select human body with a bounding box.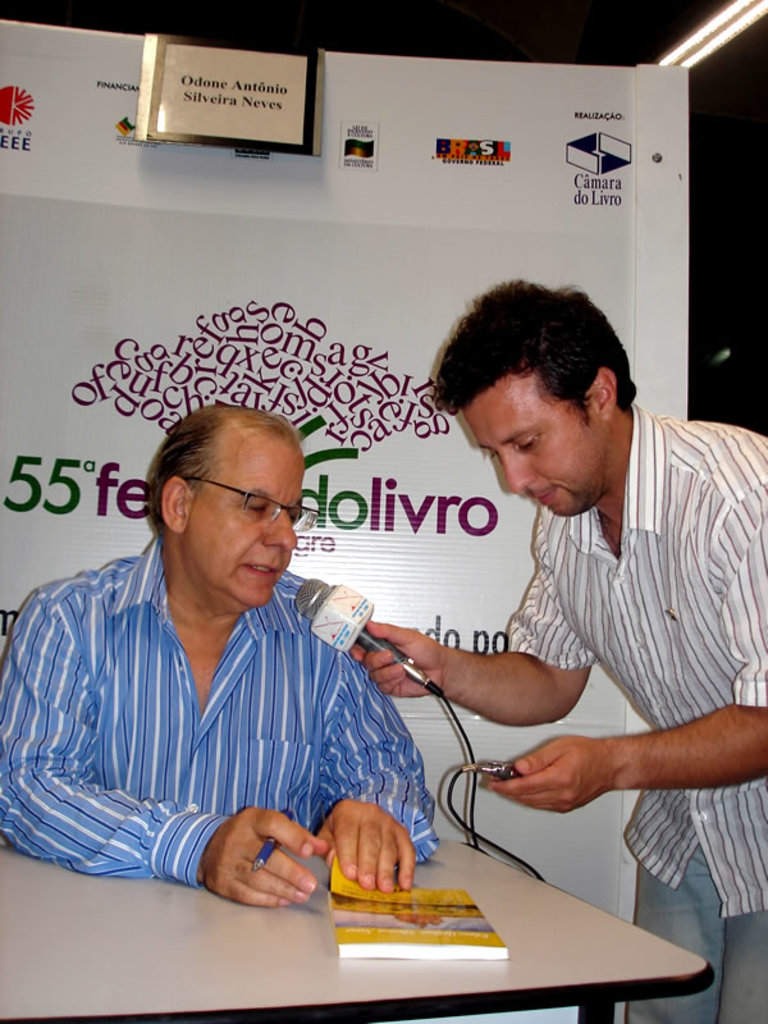
rect(0, 407, 438, 911).
